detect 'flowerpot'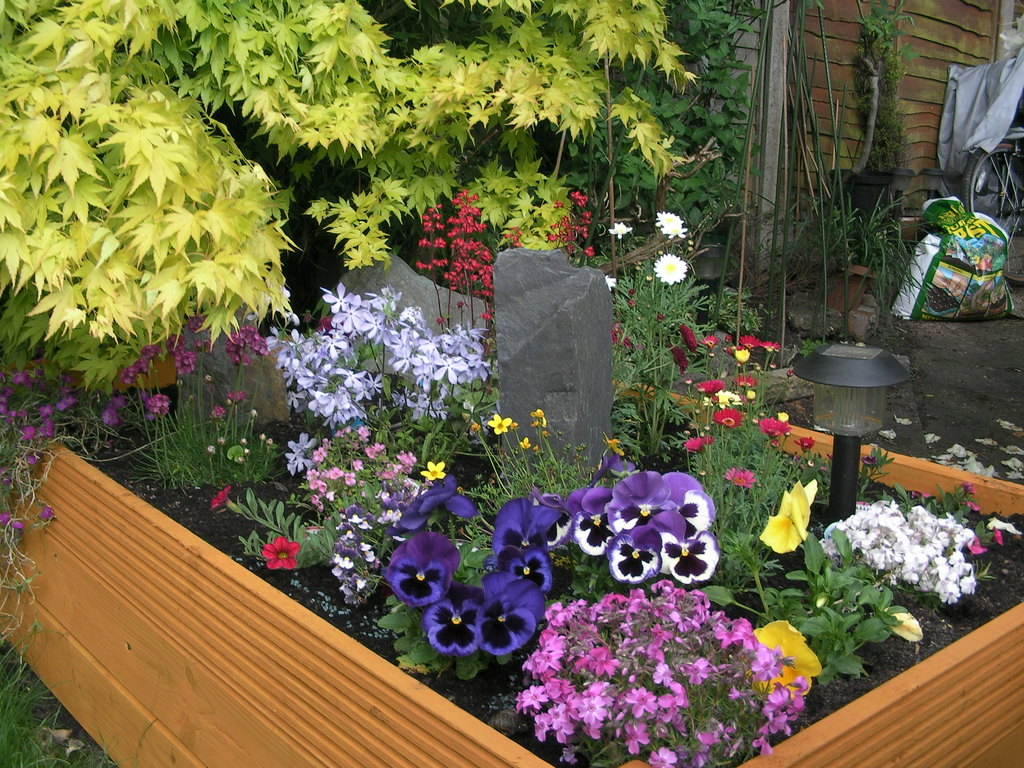
l=0, t=315, r=1023, b=767
